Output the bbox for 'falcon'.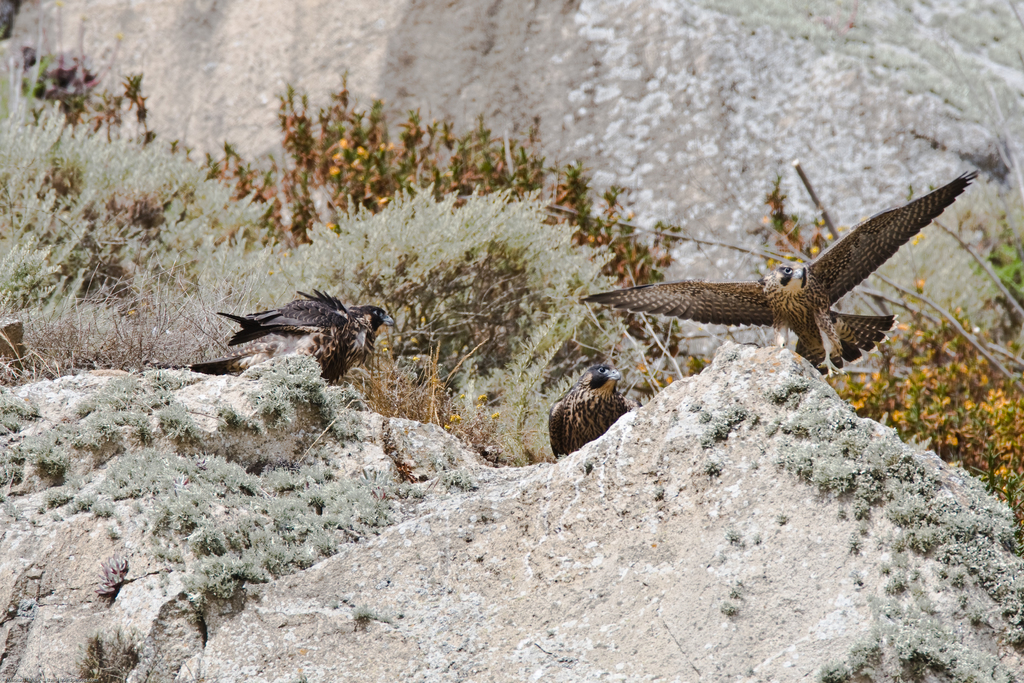
{"left": 186, "top": 287, "right": 397, "bottom": 383}.
